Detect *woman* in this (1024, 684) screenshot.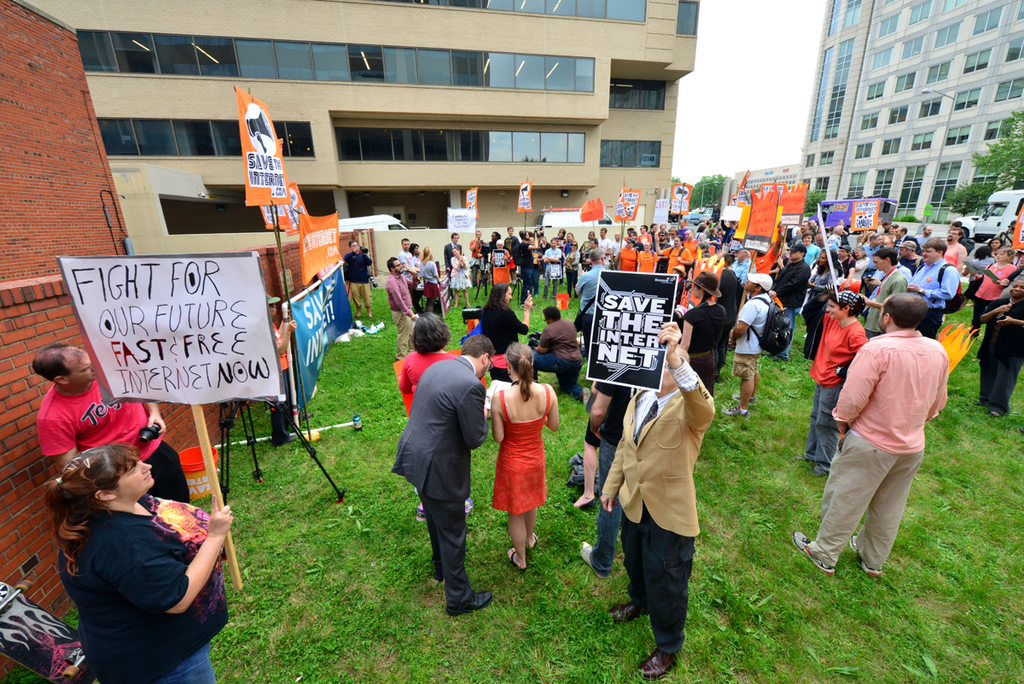
Detection: bbox=[489, 241, 510, 292].
